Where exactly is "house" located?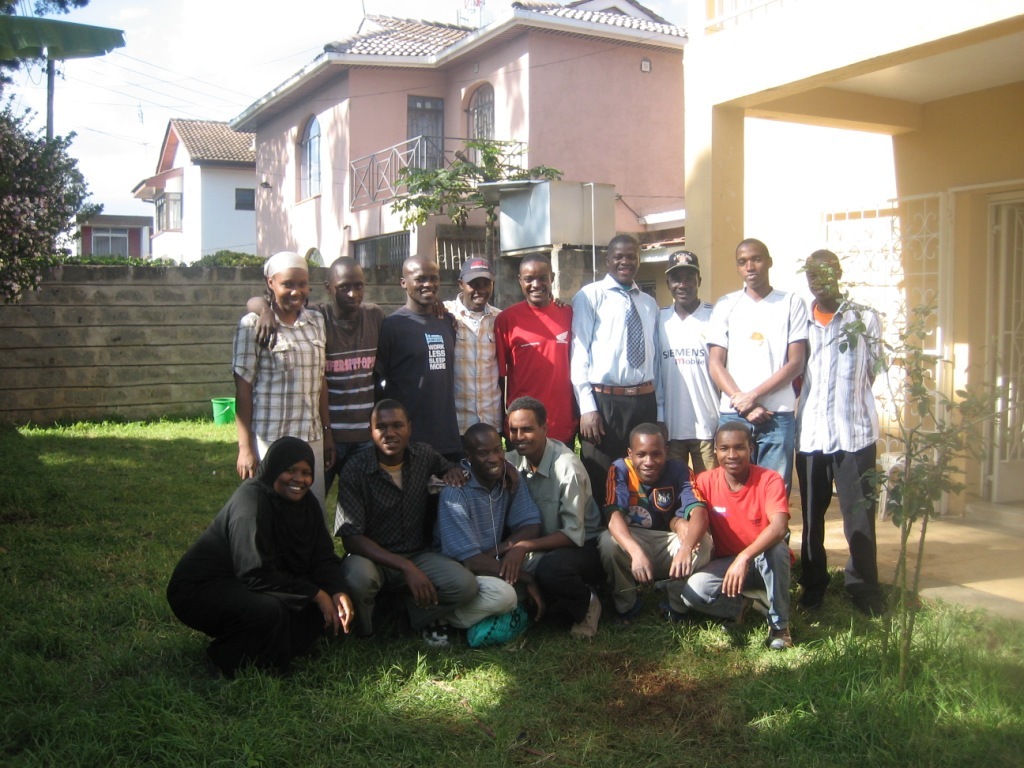
Its bounding box is bbox=[681, 0, 1023, 526].
